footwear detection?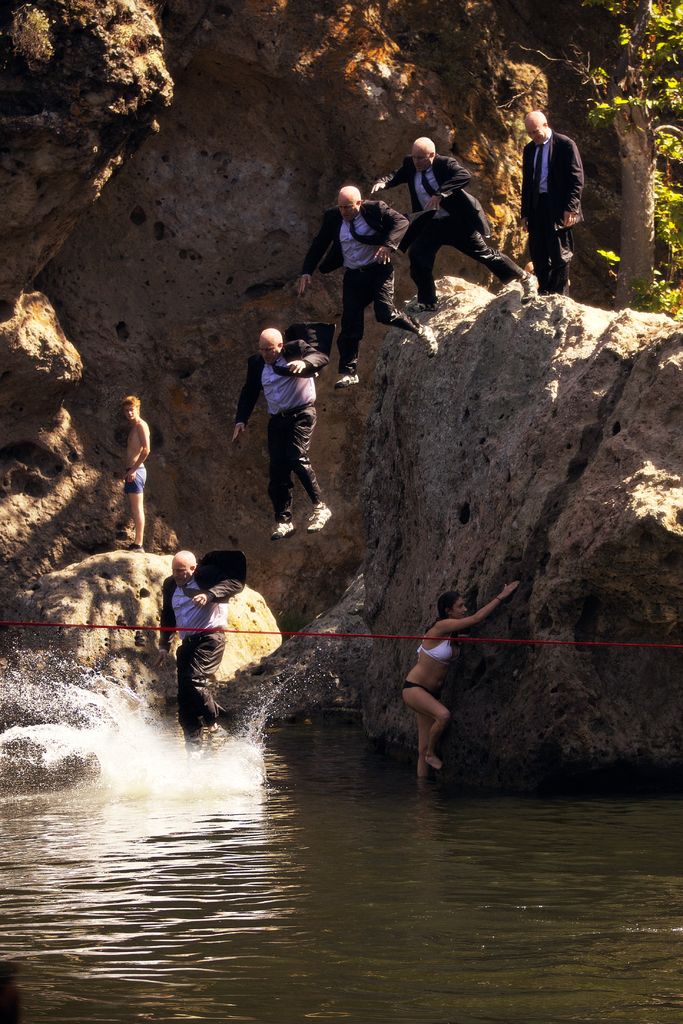
Rect(415, 324, 441, 356)
